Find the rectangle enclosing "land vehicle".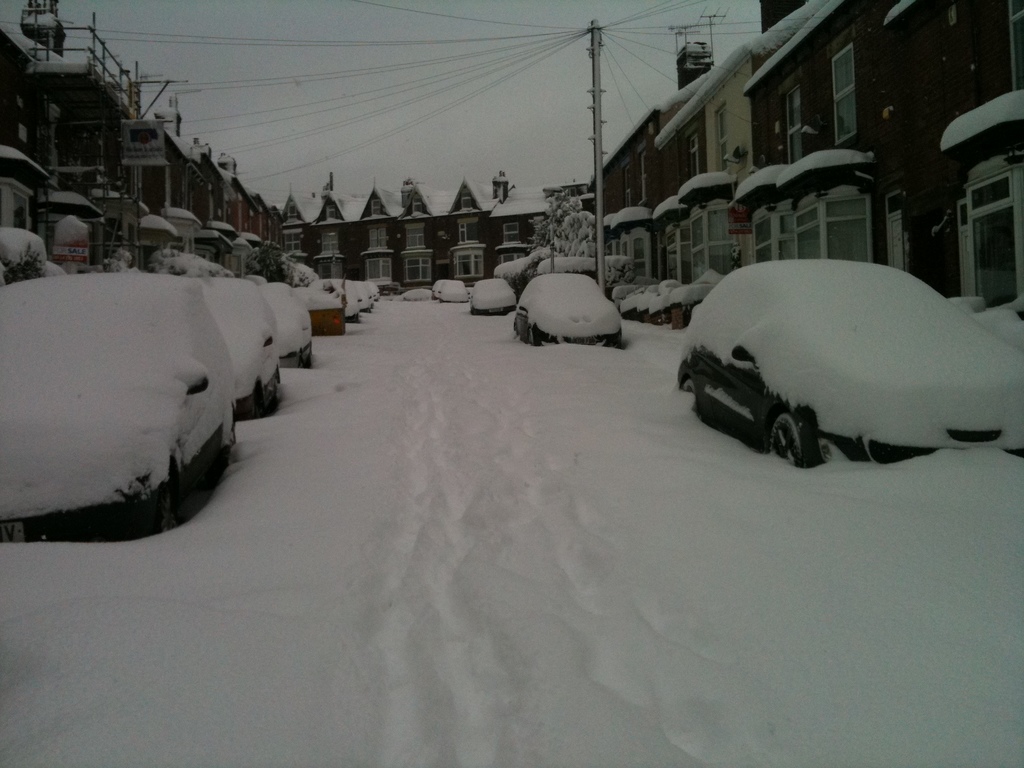
l=699, t=263, r=999, b=497.
